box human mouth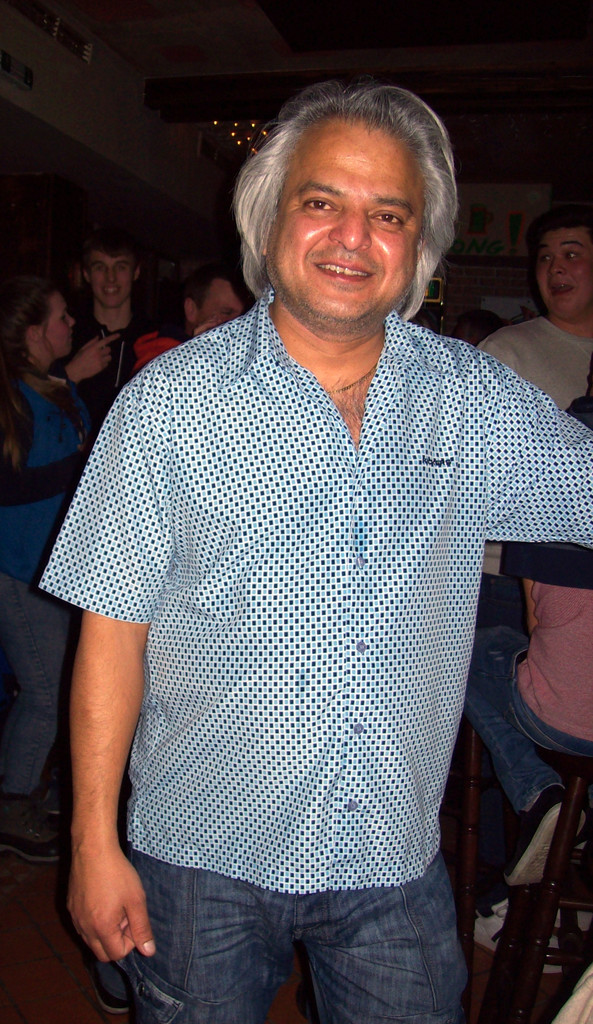
select_region(530, 279, 573, 304)
